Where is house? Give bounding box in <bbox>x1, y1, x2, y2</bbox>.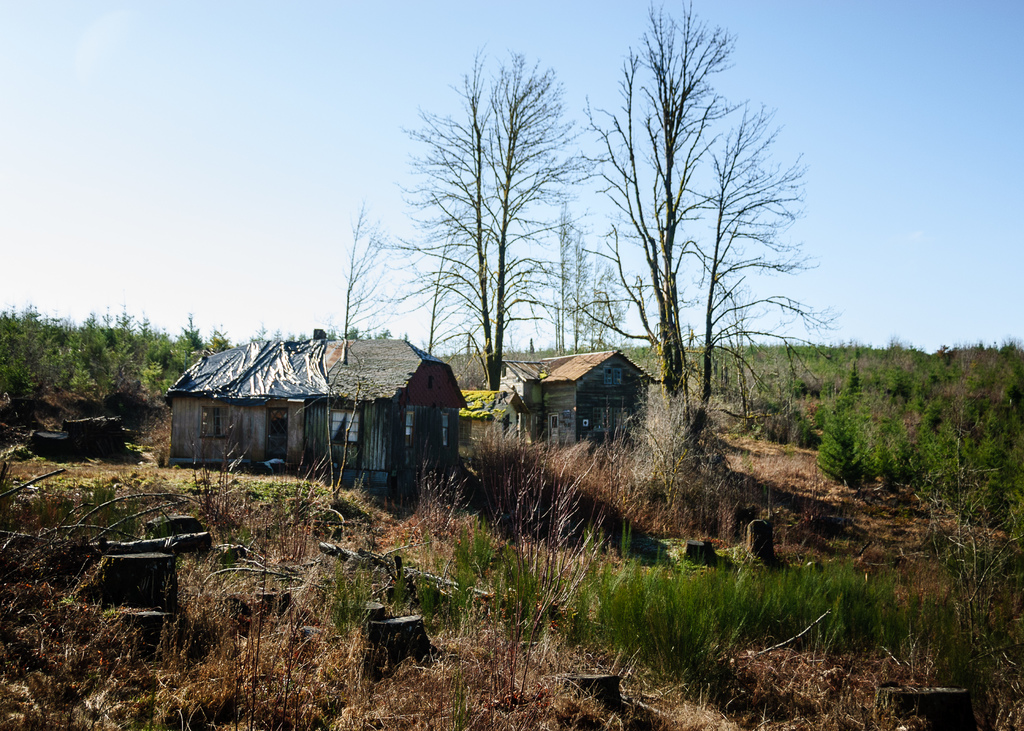
<bbox>492, 347, 680, 458</bbox>.
